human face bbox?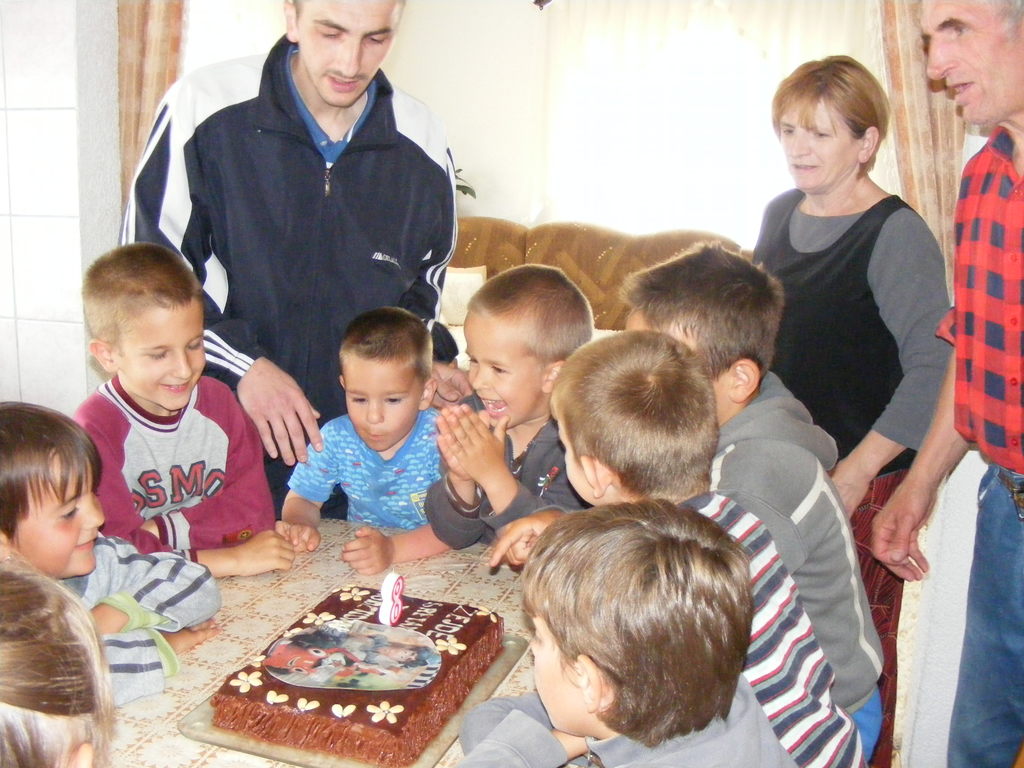
<bbox>776, 98, 857, 189</bbox>
